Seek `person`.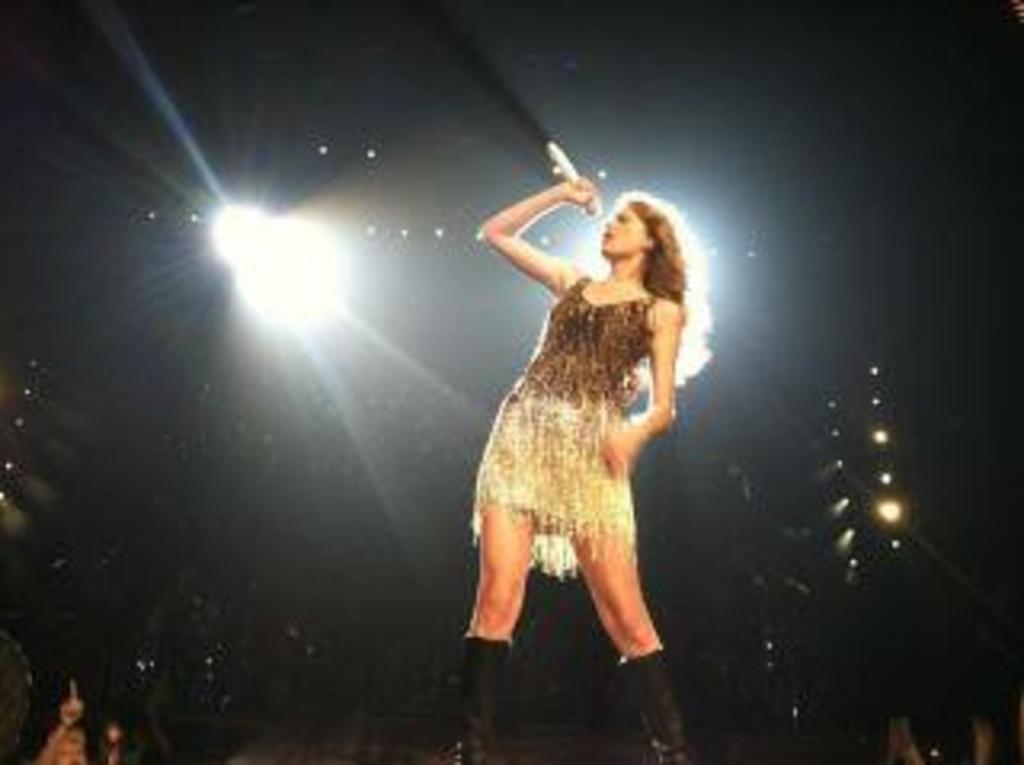
box(454, 176, 720, 762).
